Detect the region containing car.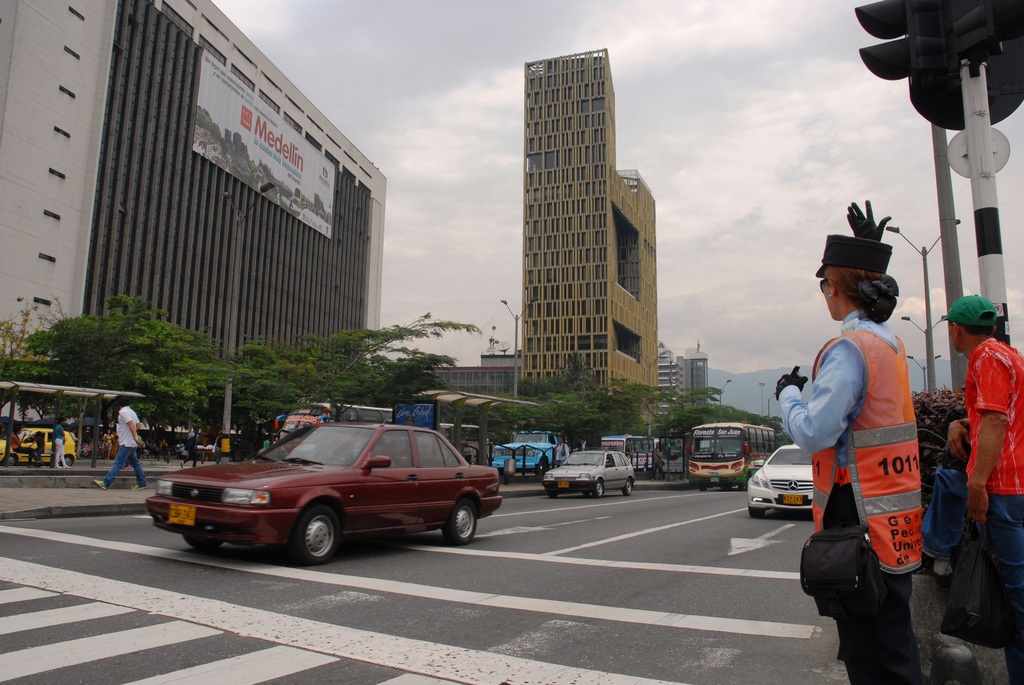
740/442/815/526.
